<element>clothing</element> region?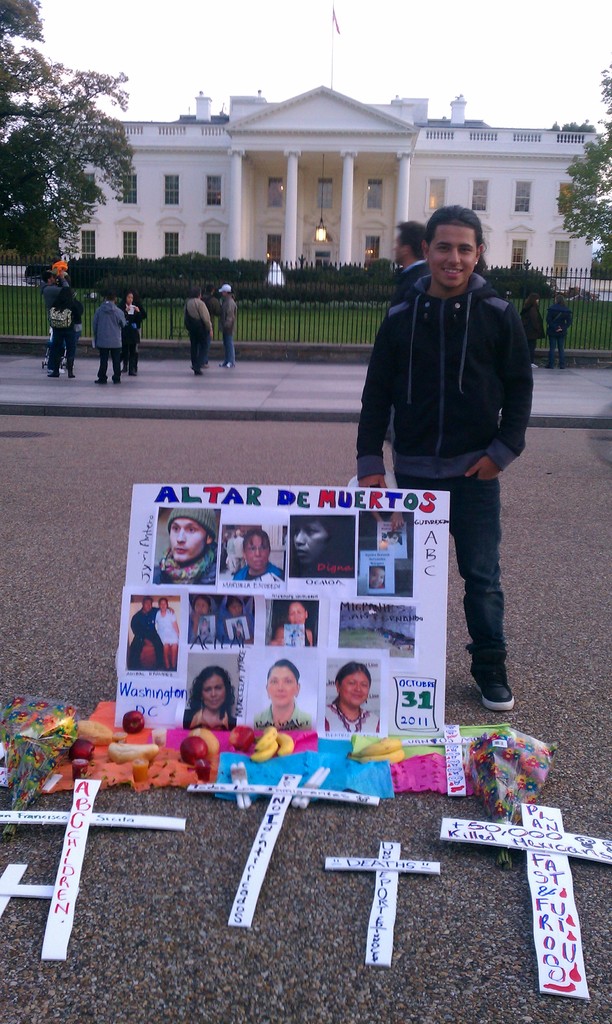
x1=192 y1=591 x2=222 y2=640
